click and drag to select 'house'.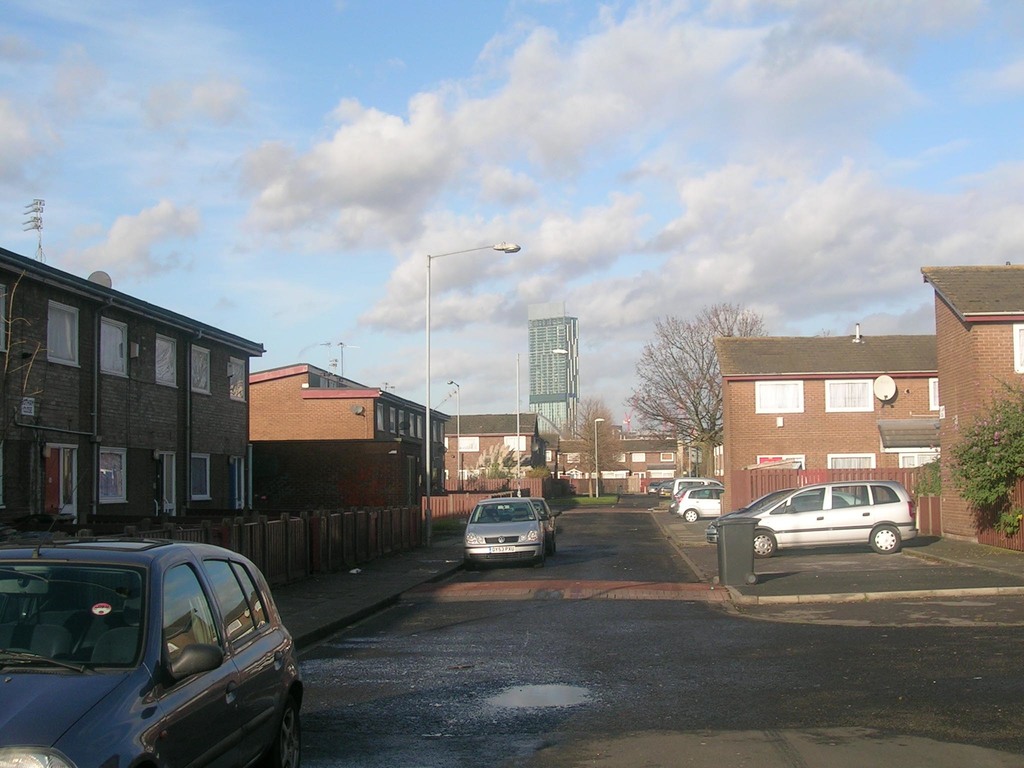
Selection: (left=718, top=262, right=1023, bottom=555).
